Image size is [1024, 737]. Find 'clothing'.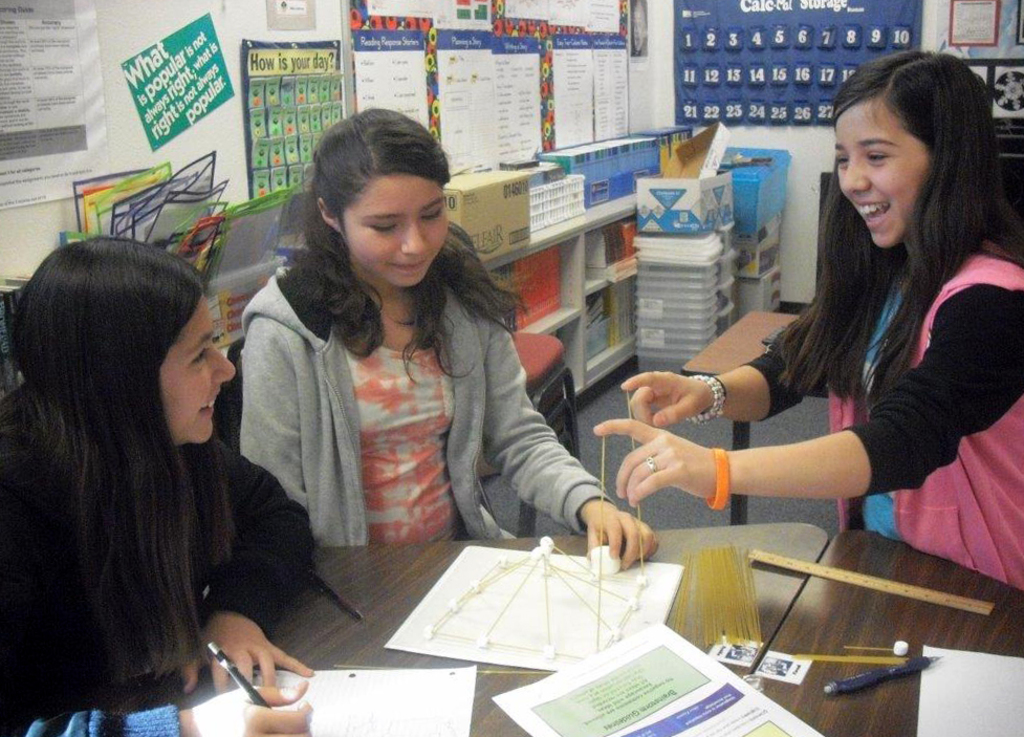
<bbox>0, 441, 339, 736</bbox>.
